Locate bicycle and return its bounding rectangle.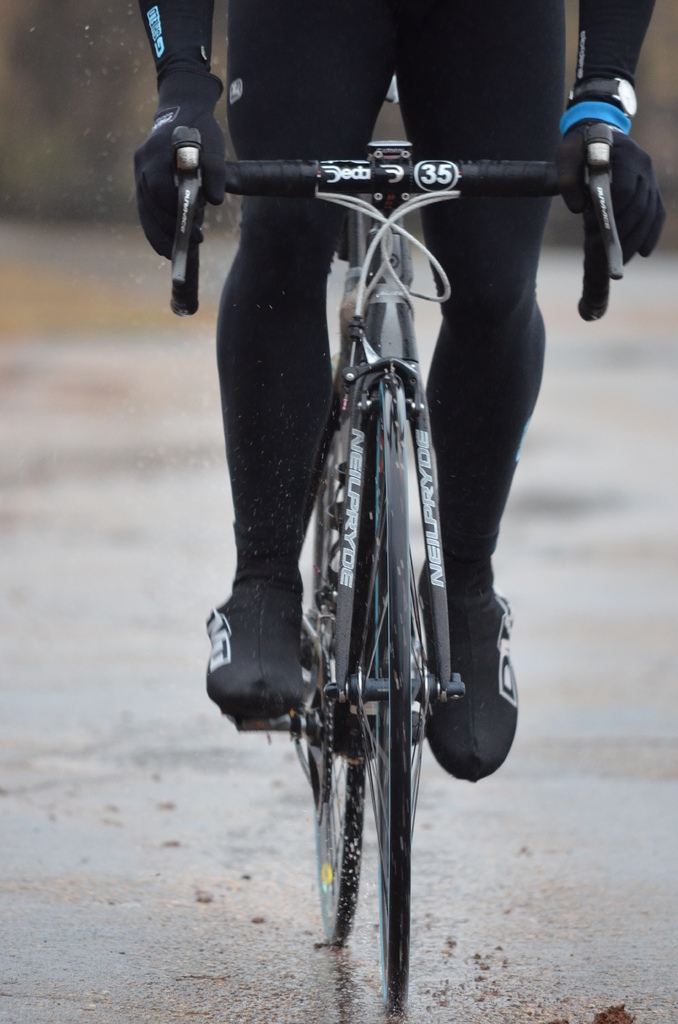
box=[155, 83, 594, 980].
